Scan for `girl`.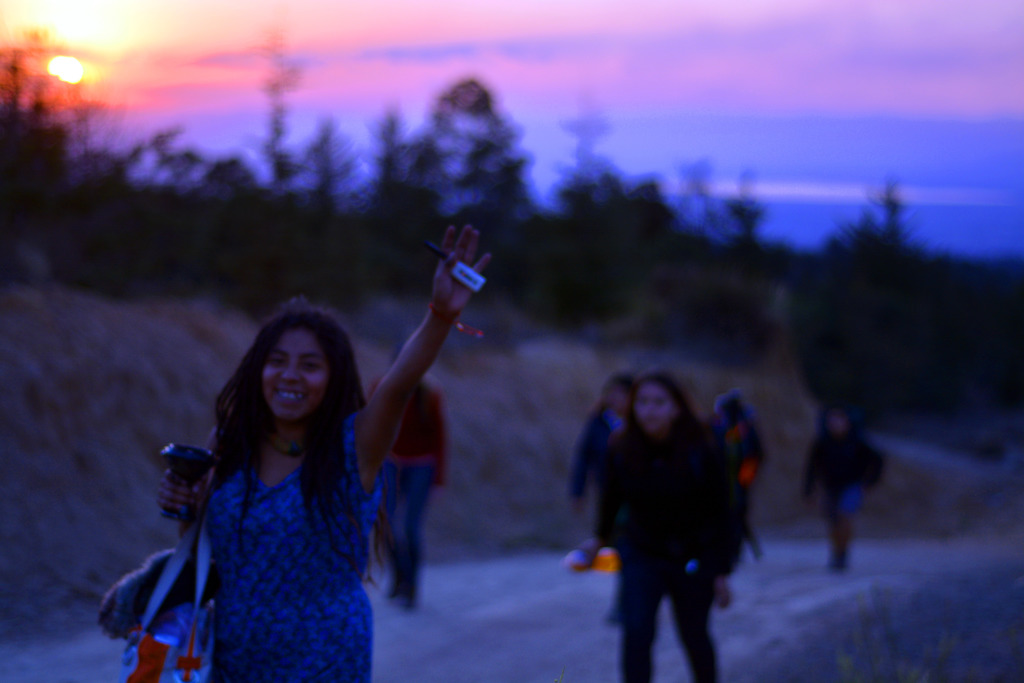
Scan result: <box>118,233,500,682</box>.
